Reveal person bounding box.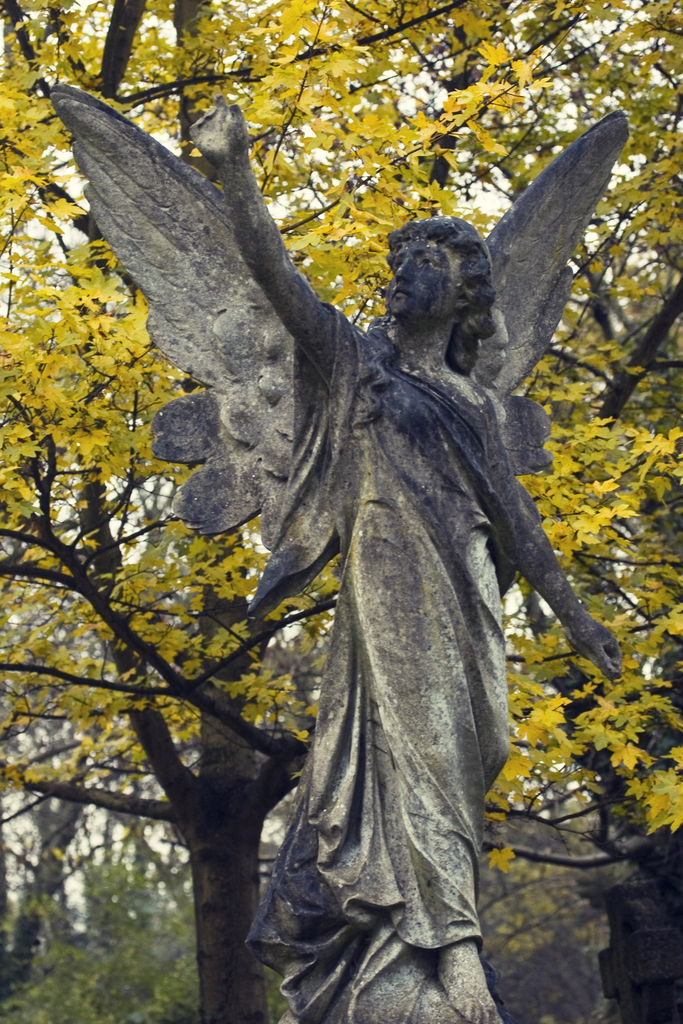
Revealed: [182, 82, 620, 1023].
